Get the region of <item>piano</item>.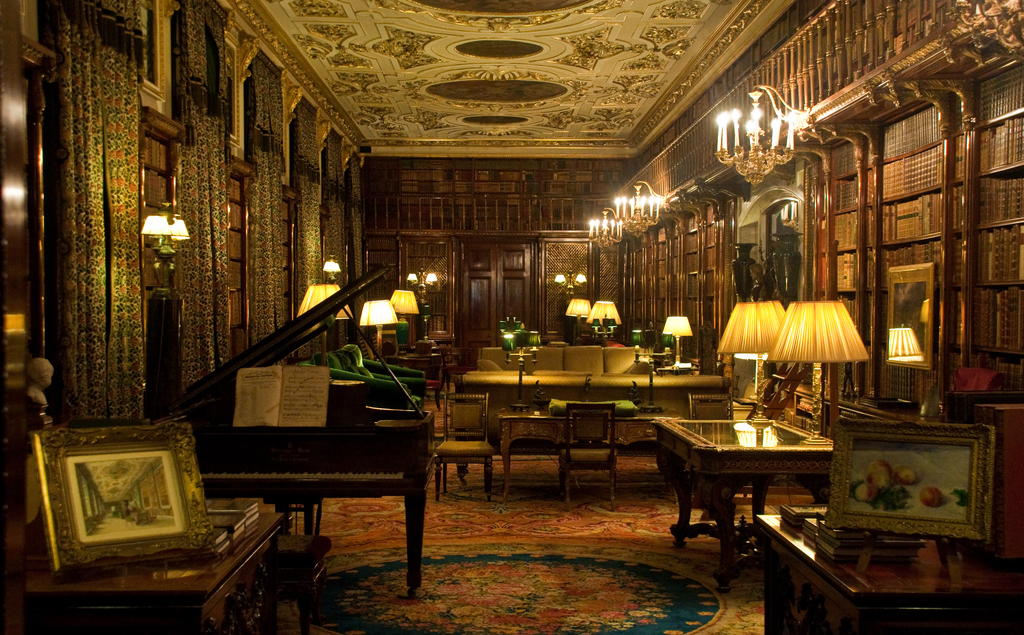
149, 310, 448, 577.
